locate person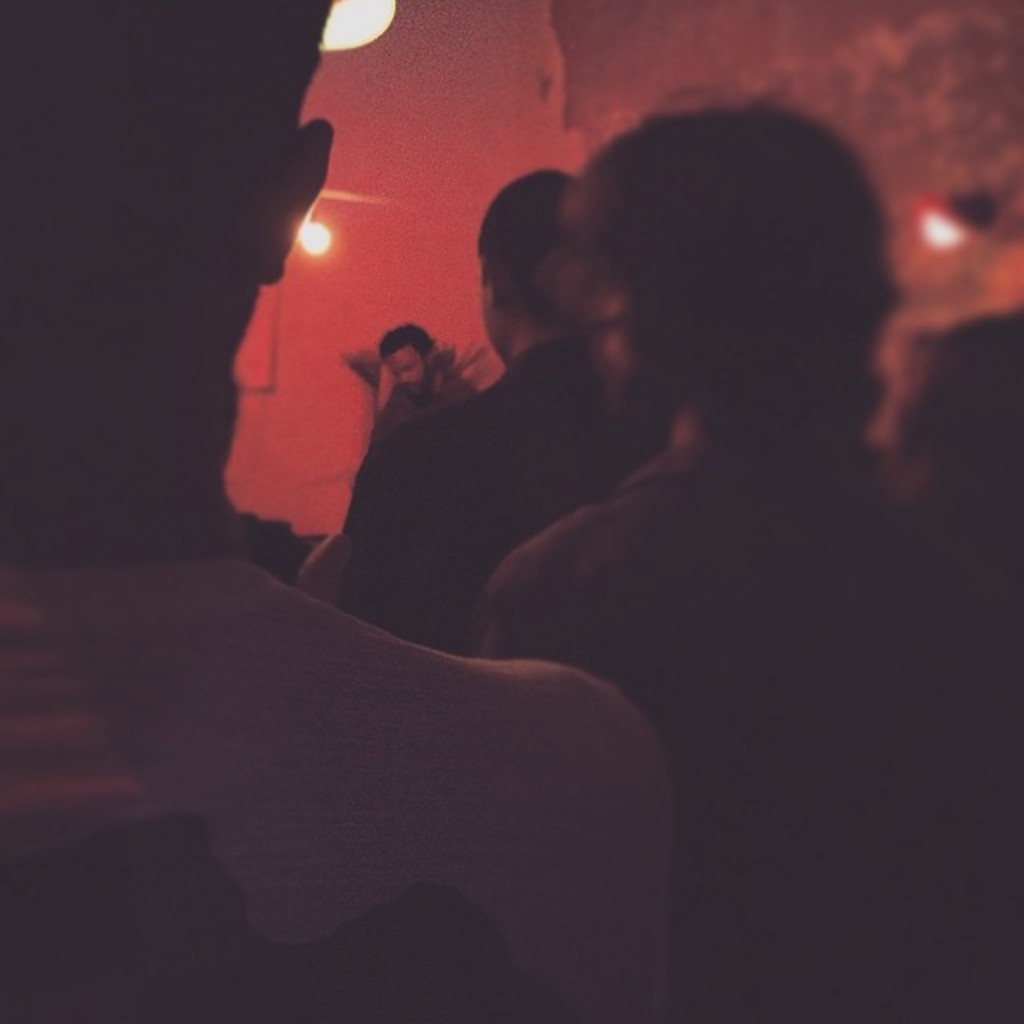
[x1=461, y1=112, x2=1022, y2=1022]
